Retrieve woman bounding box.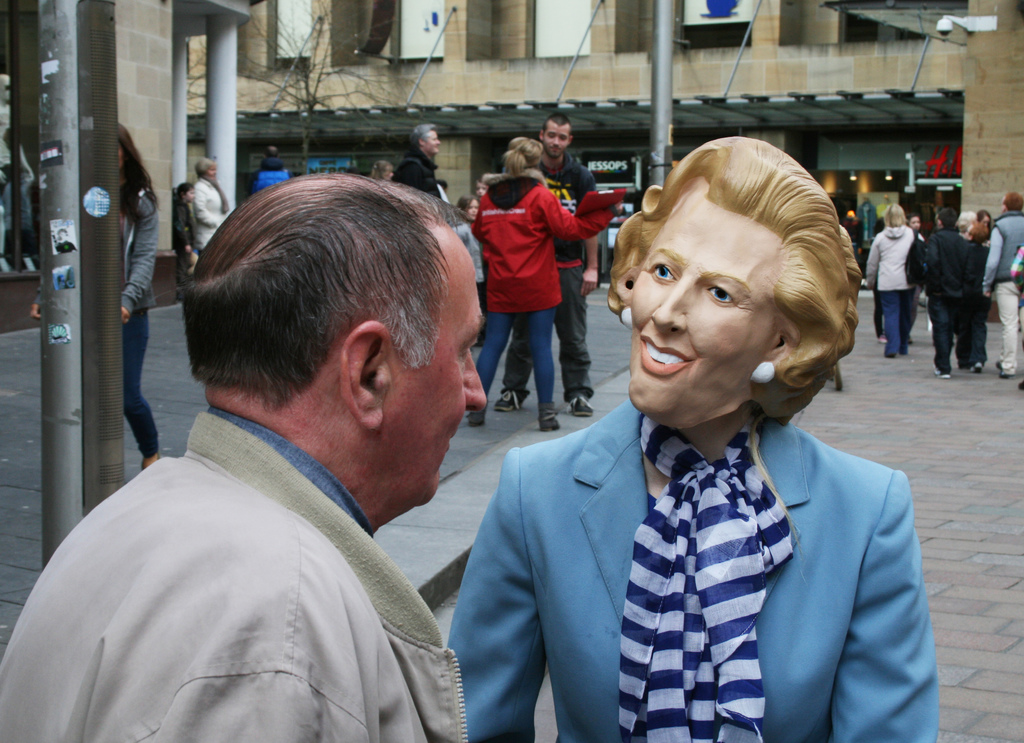
Bounding box: [x1=456, y1=152, x2=924, y2=724].
